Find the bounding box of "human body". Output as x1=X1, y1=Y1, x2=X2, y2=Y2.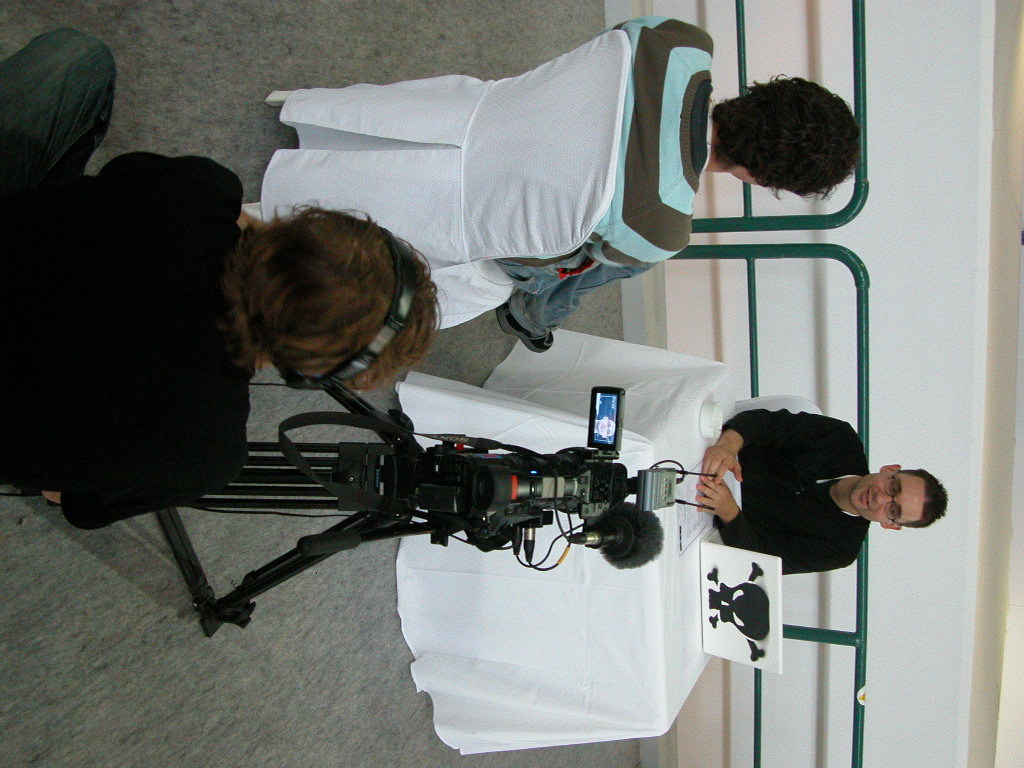
x1=262, y1=16, x2=708, y2=350.
